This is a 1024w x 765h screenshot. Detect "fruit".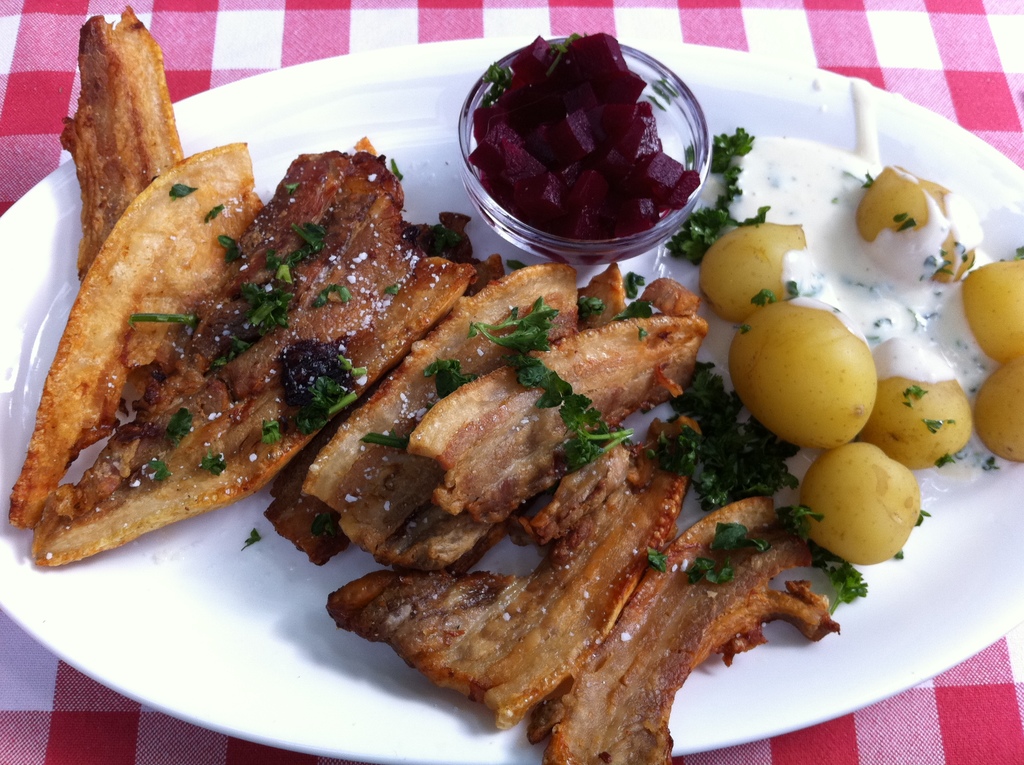
locate(799, 442, 915, 564).
